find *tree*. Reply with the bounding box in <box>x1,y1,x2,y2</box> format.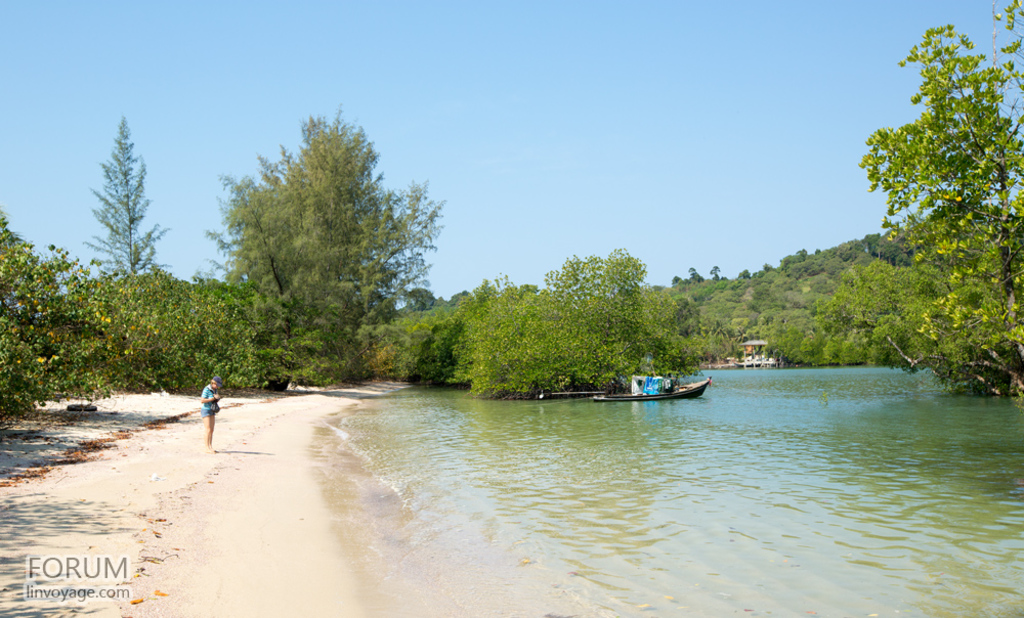
<box>481,241,706,411</box>.
